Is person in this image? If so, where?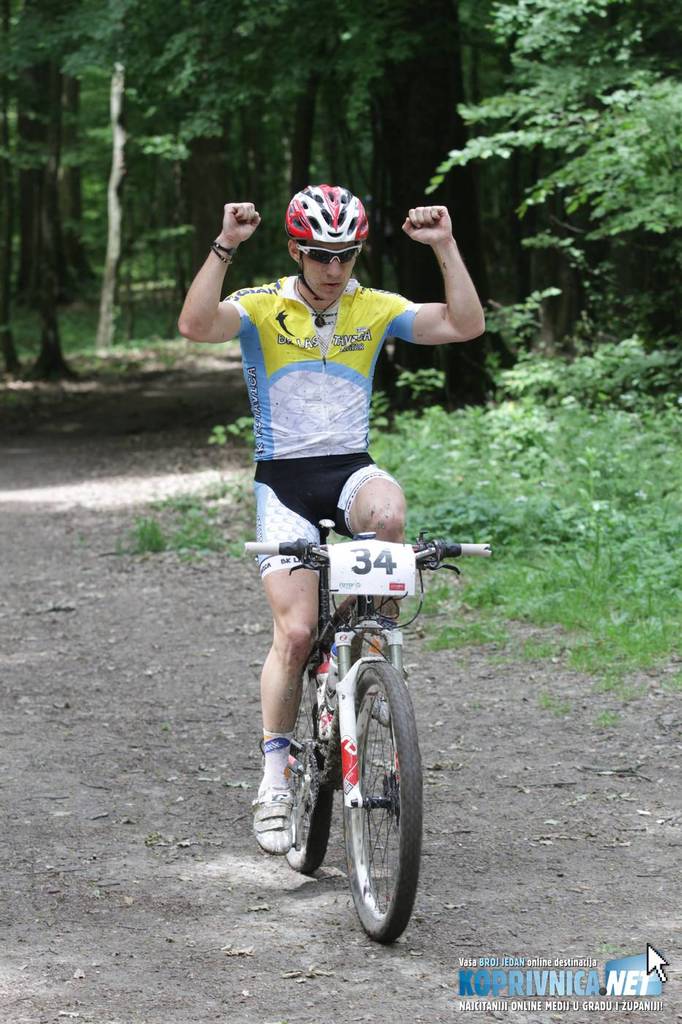
Yes, at bbox(175, 179, 488, 861).
